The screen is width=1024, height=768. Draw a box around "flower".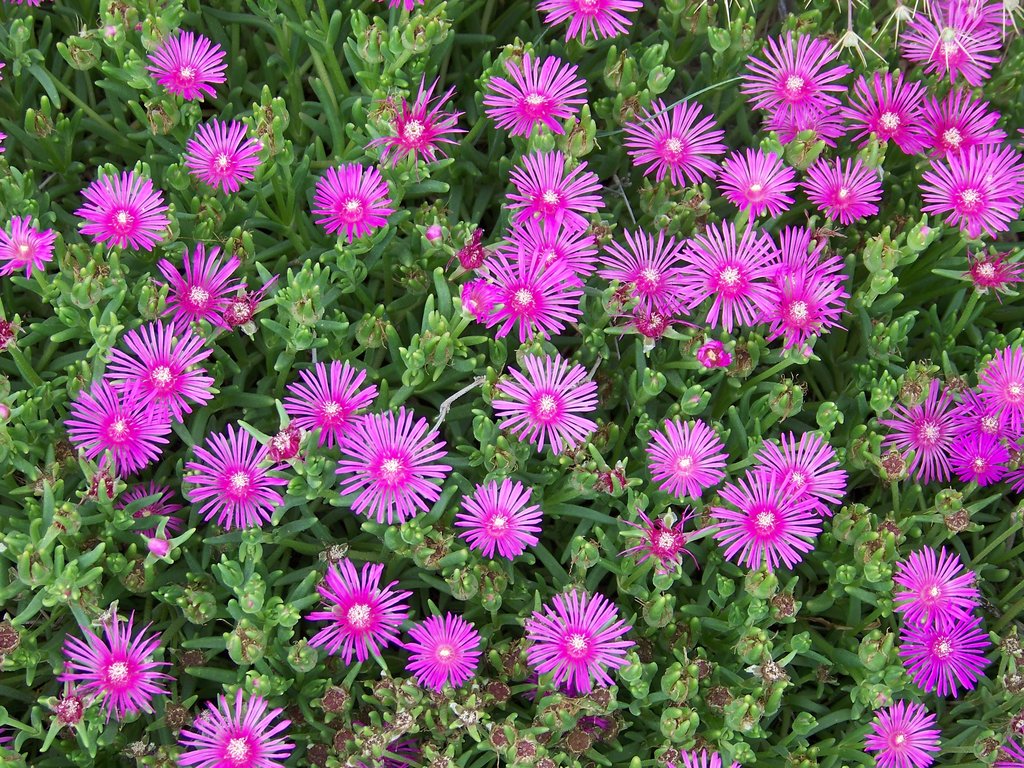
{"x1": 68, "y1": 373, "x2": 176, "y2": 463}.
